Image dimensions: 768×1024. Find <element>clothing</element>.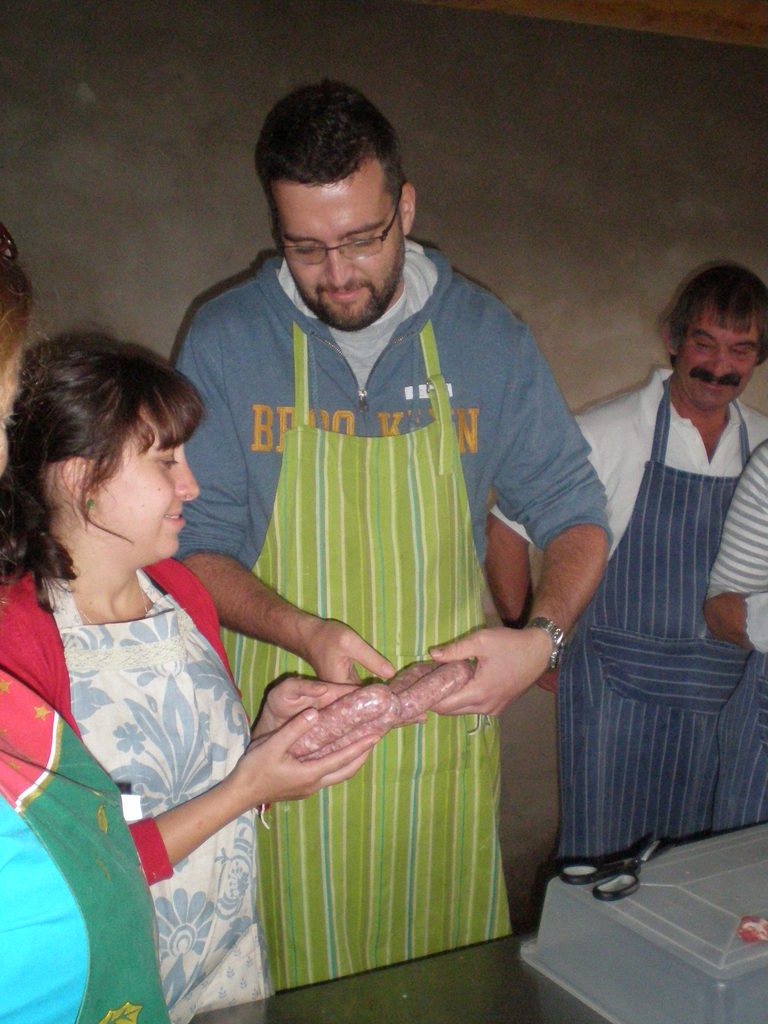
l=175, t=237, r=572, b=876.
